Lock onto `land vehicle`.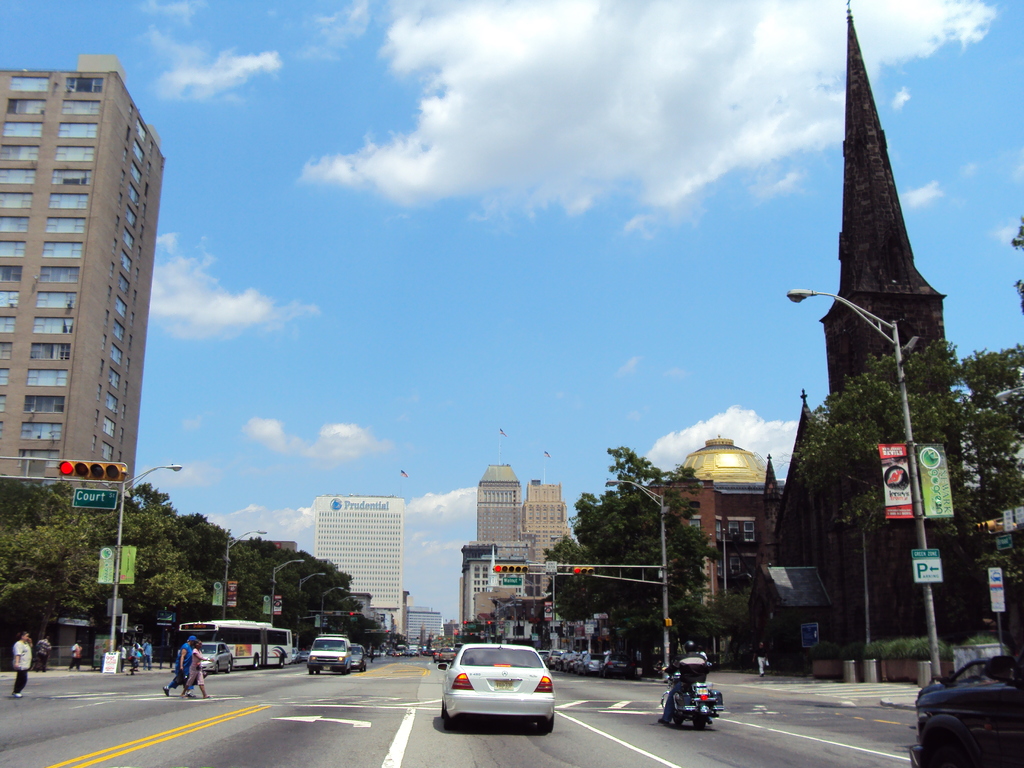
Locked: crop(428, 640, 559, 743).
